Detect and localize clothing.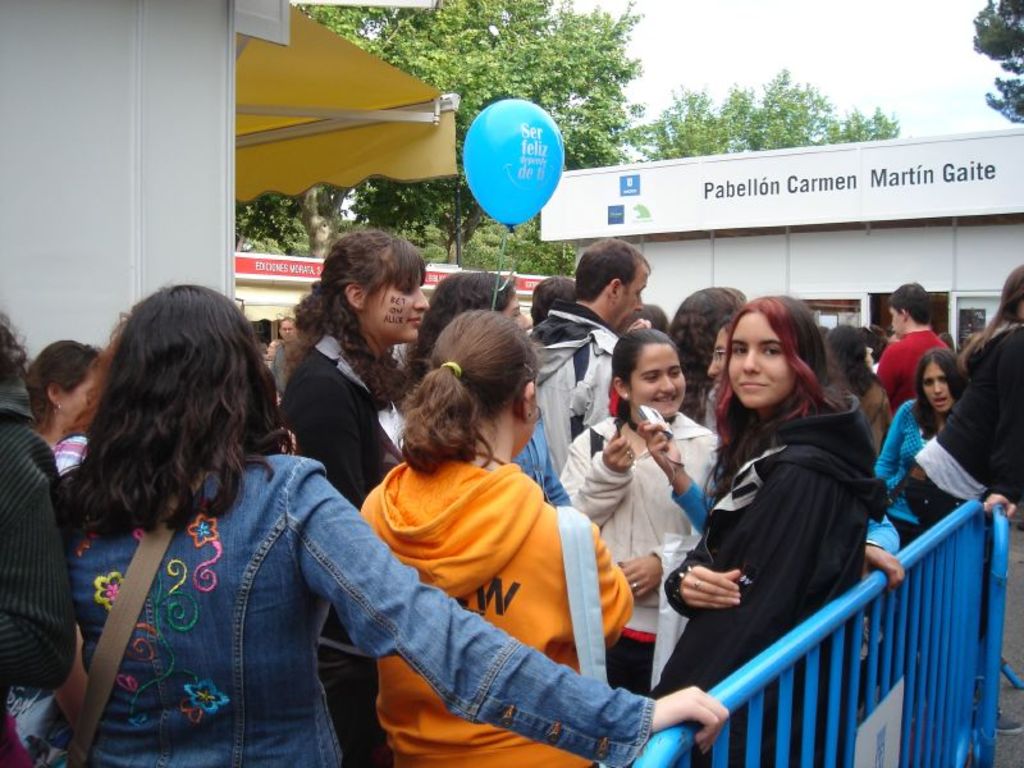
Localized at rect(878, 329, 952, 408).
